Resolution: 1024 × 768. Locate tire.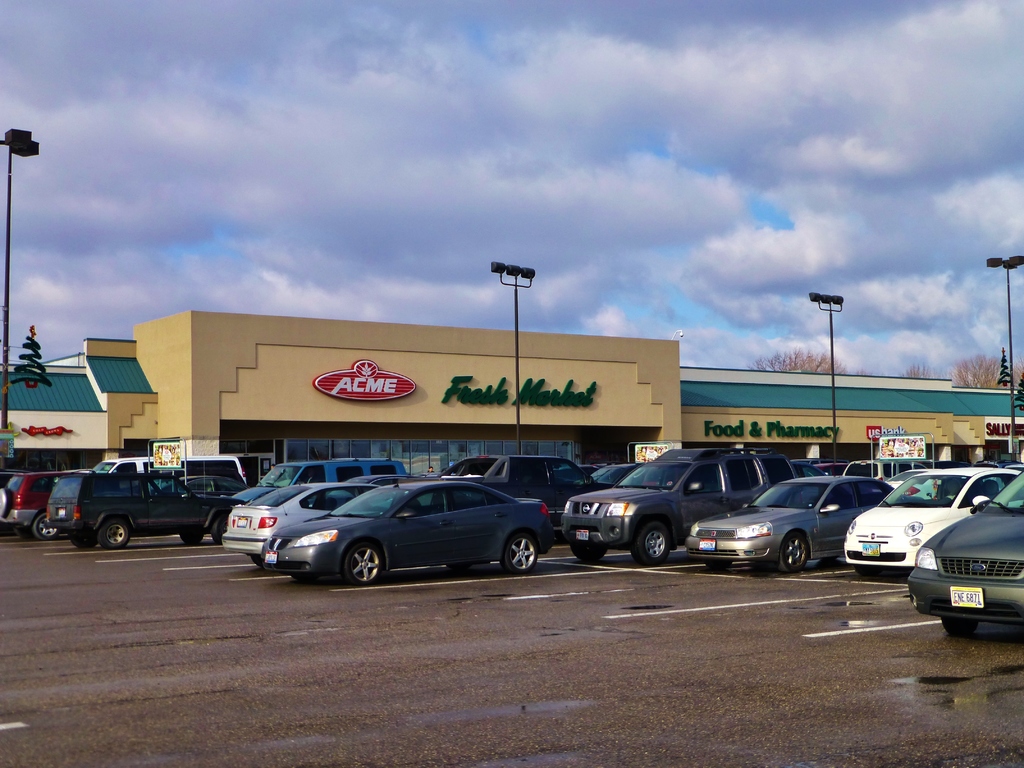
box=[342, 544, 382, 582].
